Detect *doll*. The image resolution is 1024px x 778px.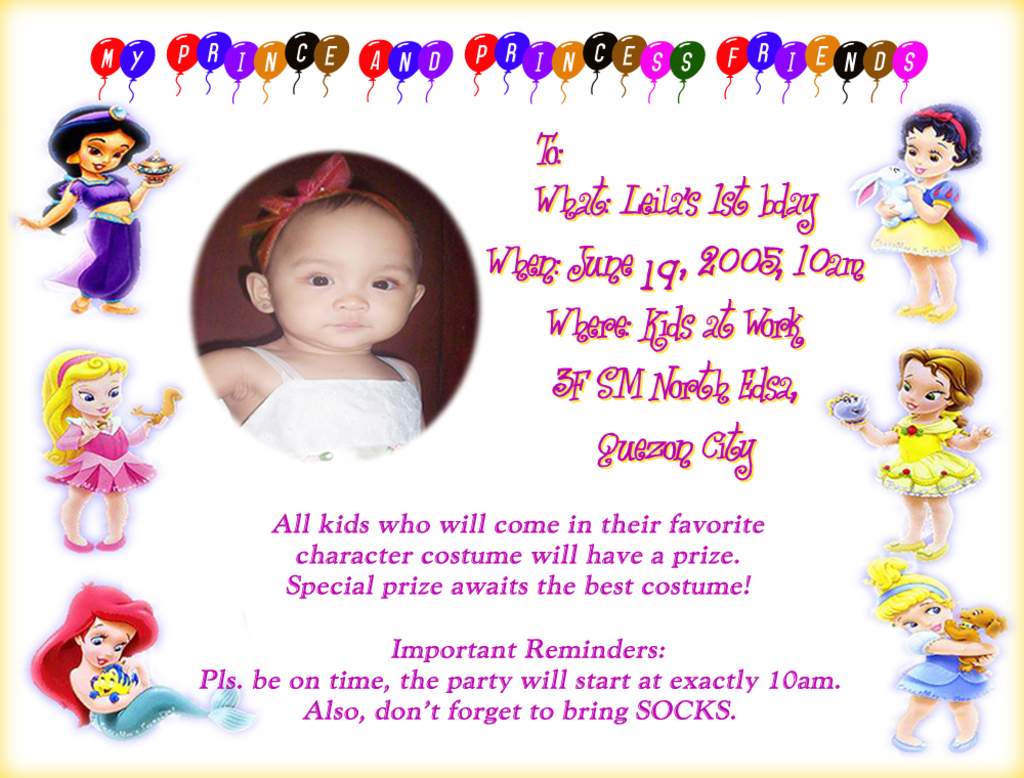
(872,572,999,754).
